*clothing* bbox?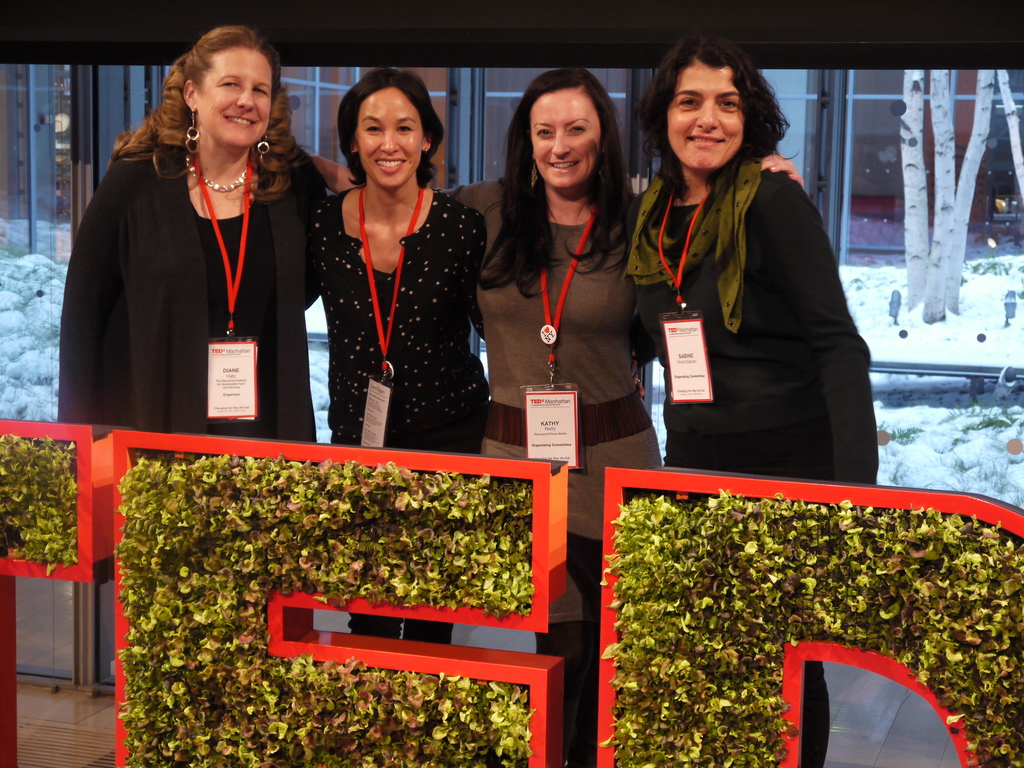
440, 170, 666, 767
